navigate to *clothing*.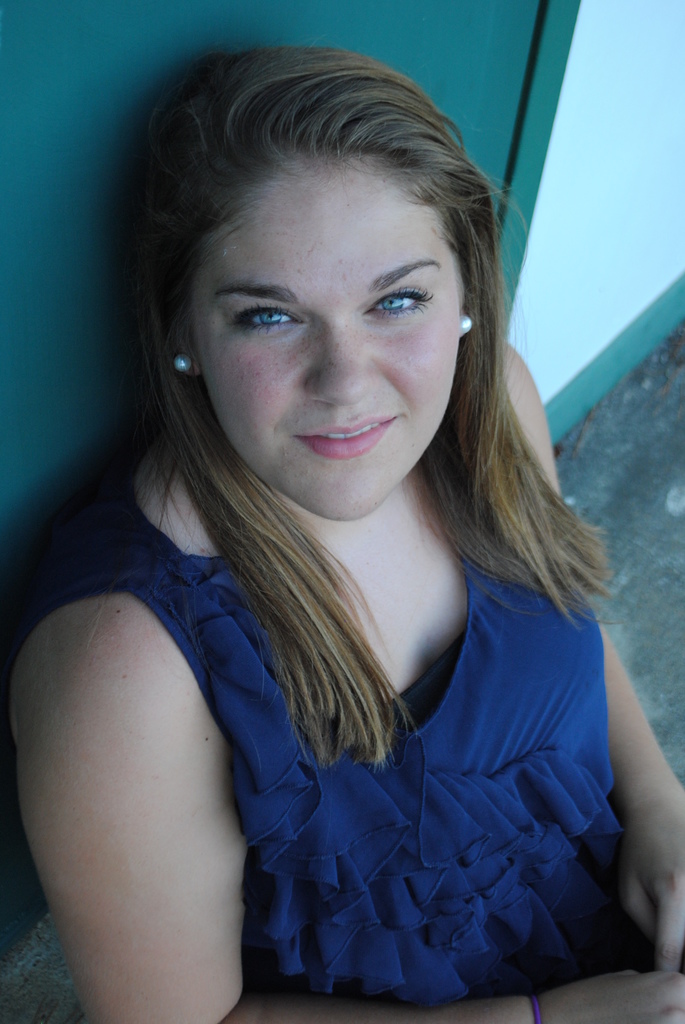
Navigation target: box=[0, 458, 652, 1012].
